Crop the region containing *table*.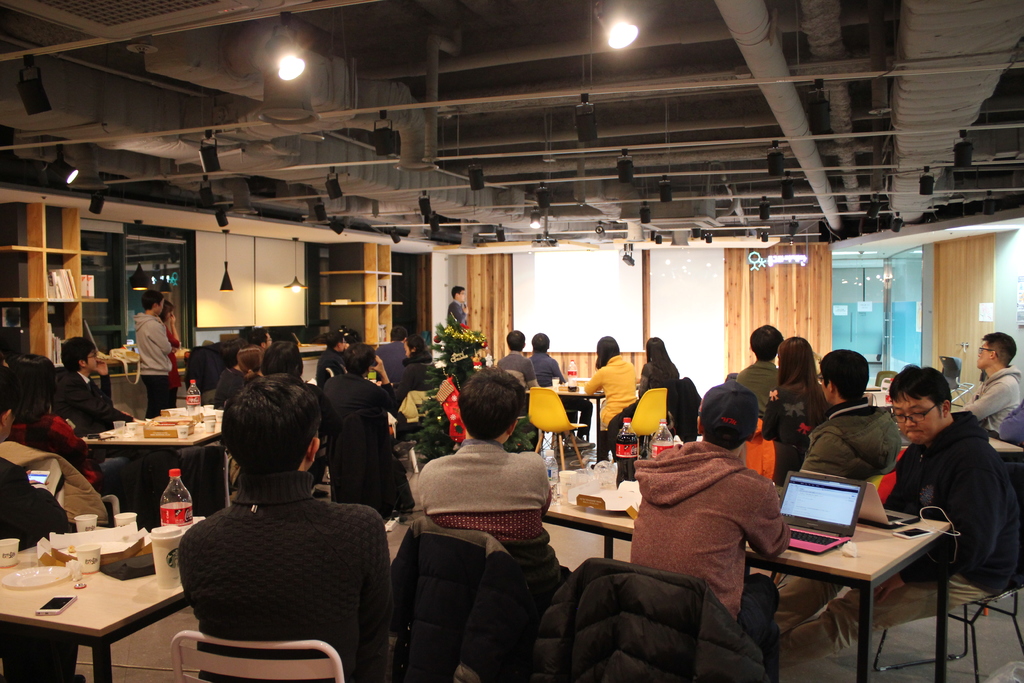
Crop region: [81, 419, 222, 453].
